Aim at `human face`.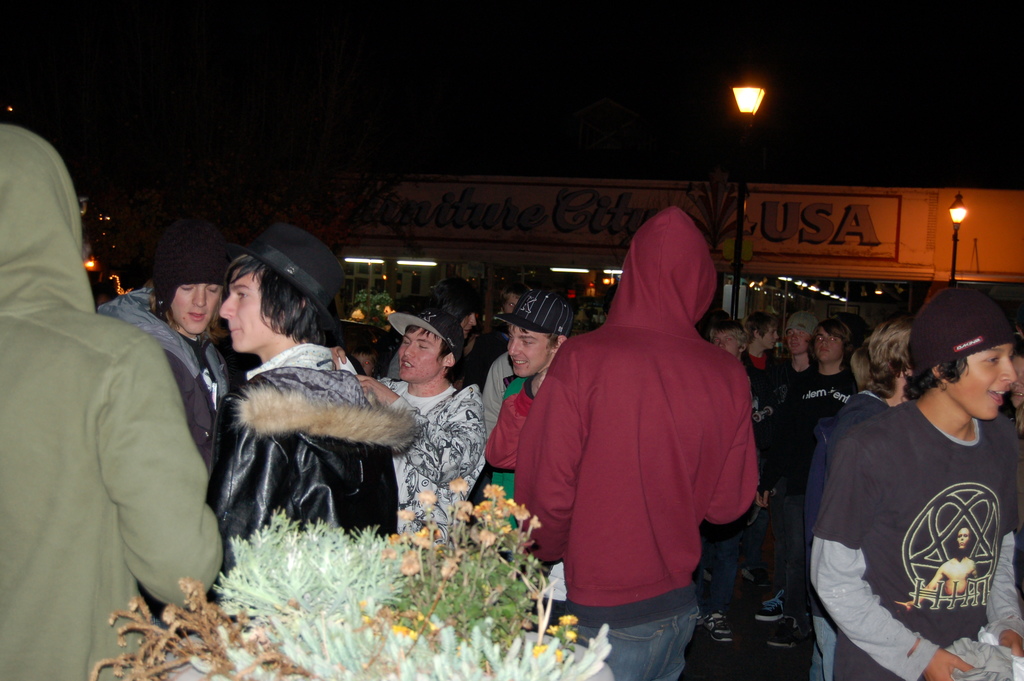
Aimed at [x1=942, y1=341, x2=1018, y2=416].
